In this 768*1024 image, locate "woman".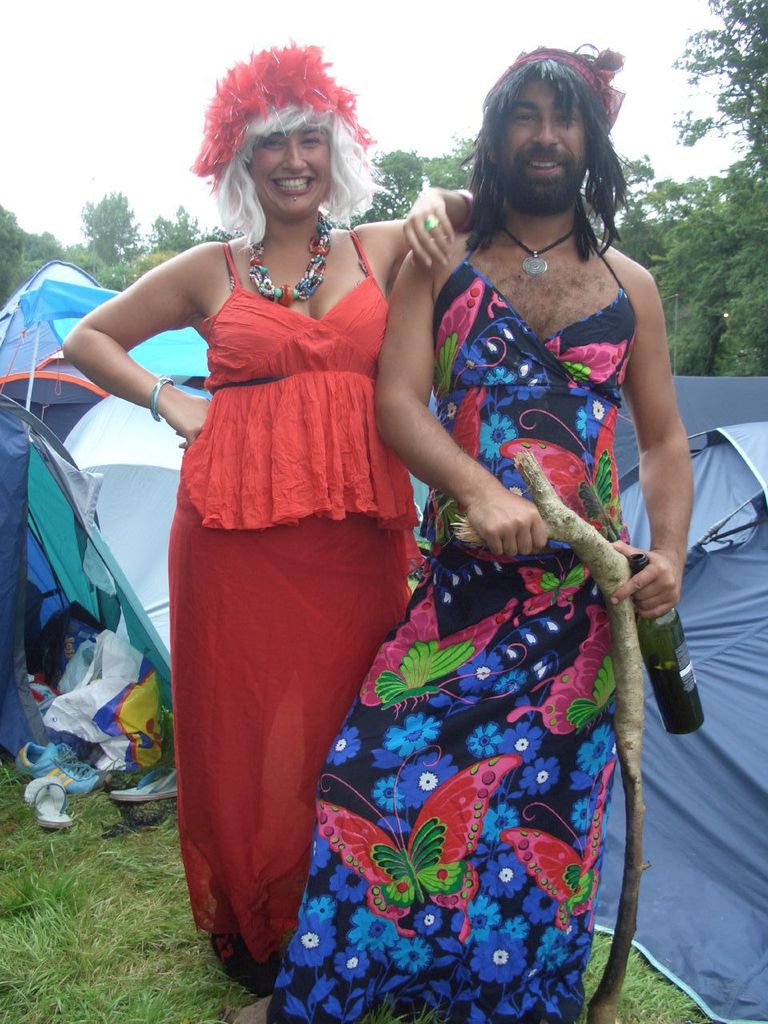
Bounding box: crop(108, 80, 570, 946).
